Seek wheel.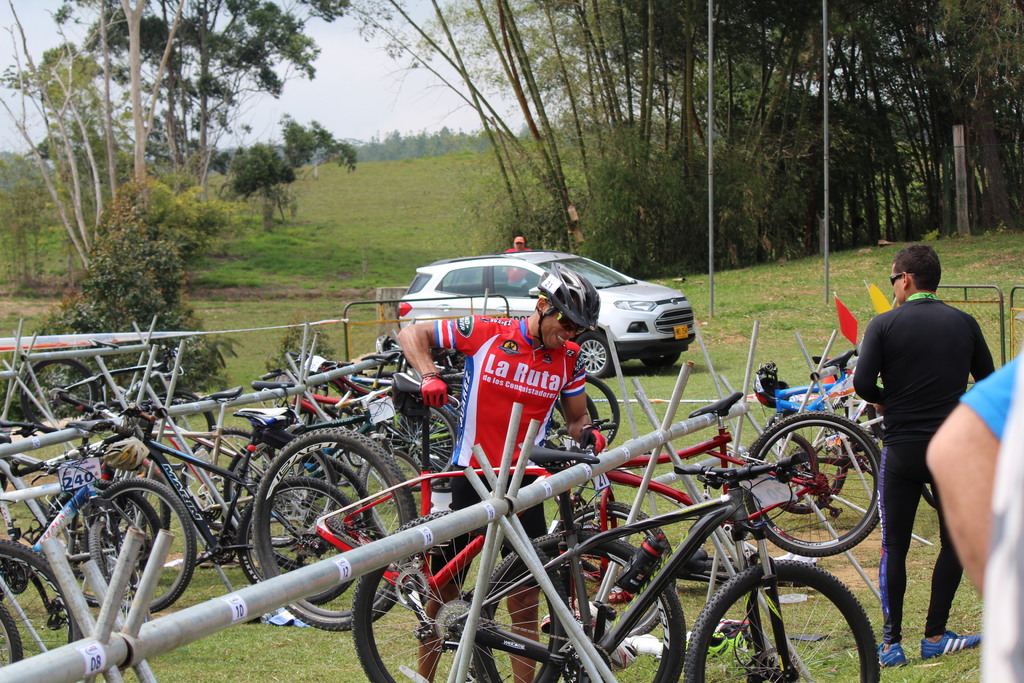
pyautogui.locateOnScreen(20, 360, 97, 431).
